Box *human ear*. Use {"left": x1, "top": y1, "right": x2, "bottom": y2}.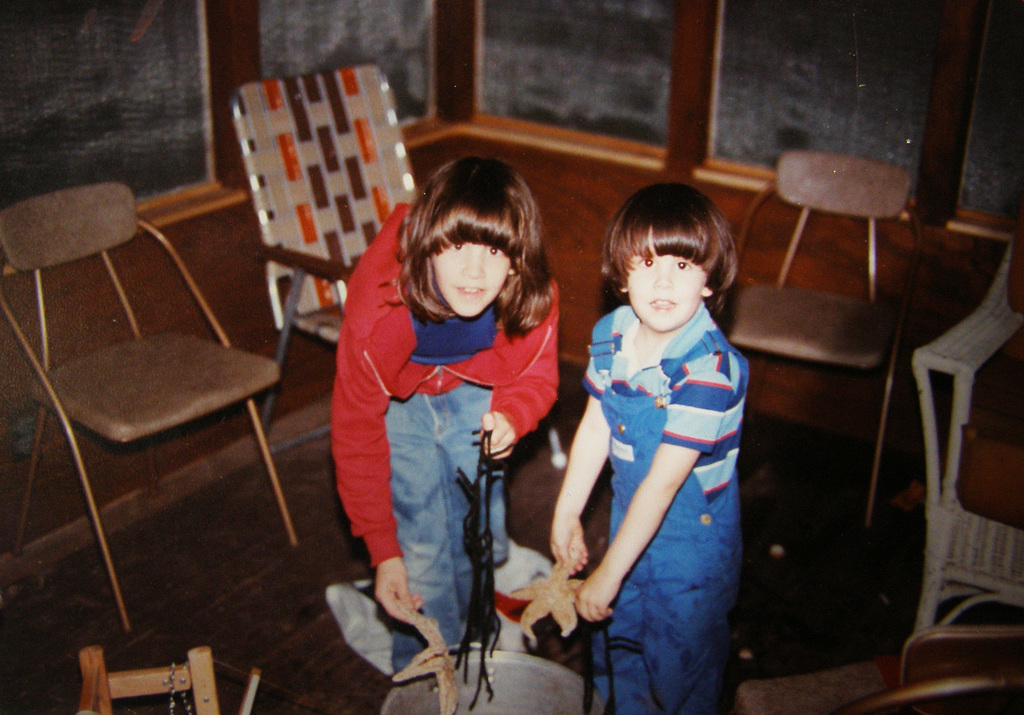
{"left": 703, "top": 287, "right": 713, "bottom": 298}.
